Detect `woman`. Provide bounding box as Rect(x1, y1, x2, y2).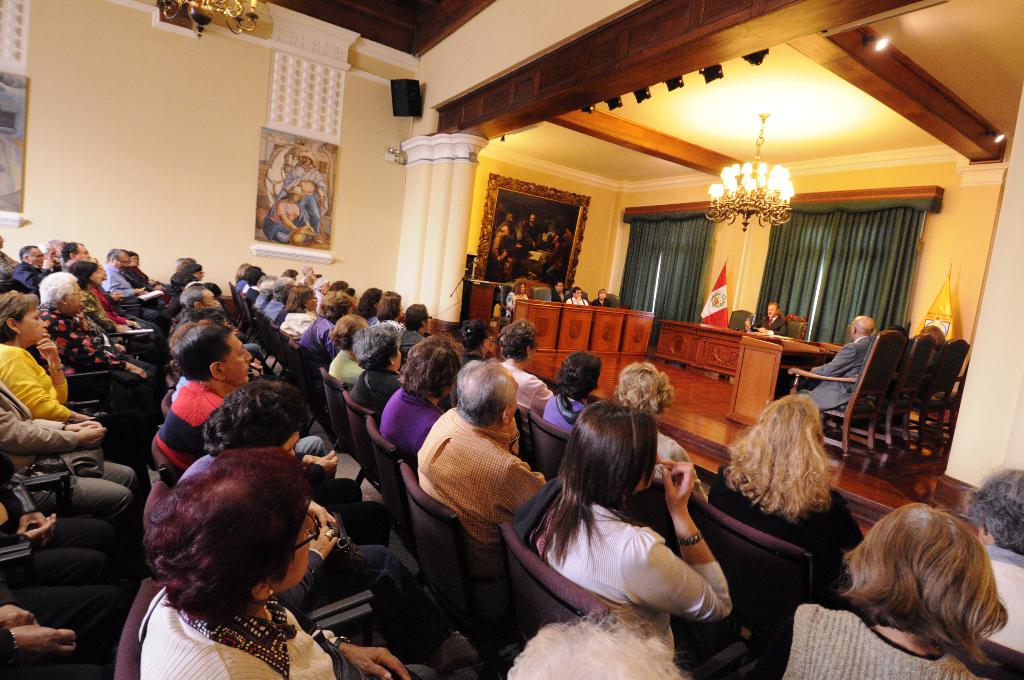
Rect(138, 444, 442, 679).
